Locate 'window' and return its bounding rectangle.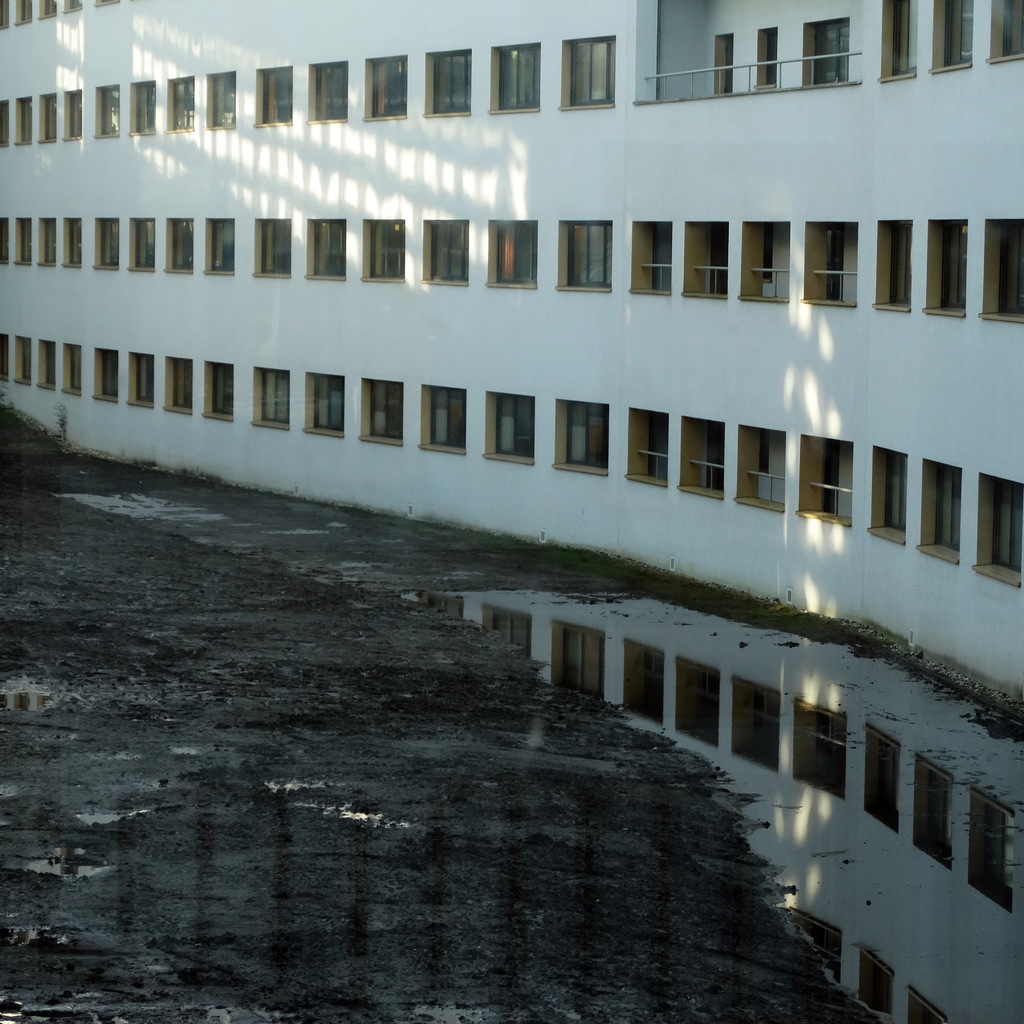
370 225 403 279.
